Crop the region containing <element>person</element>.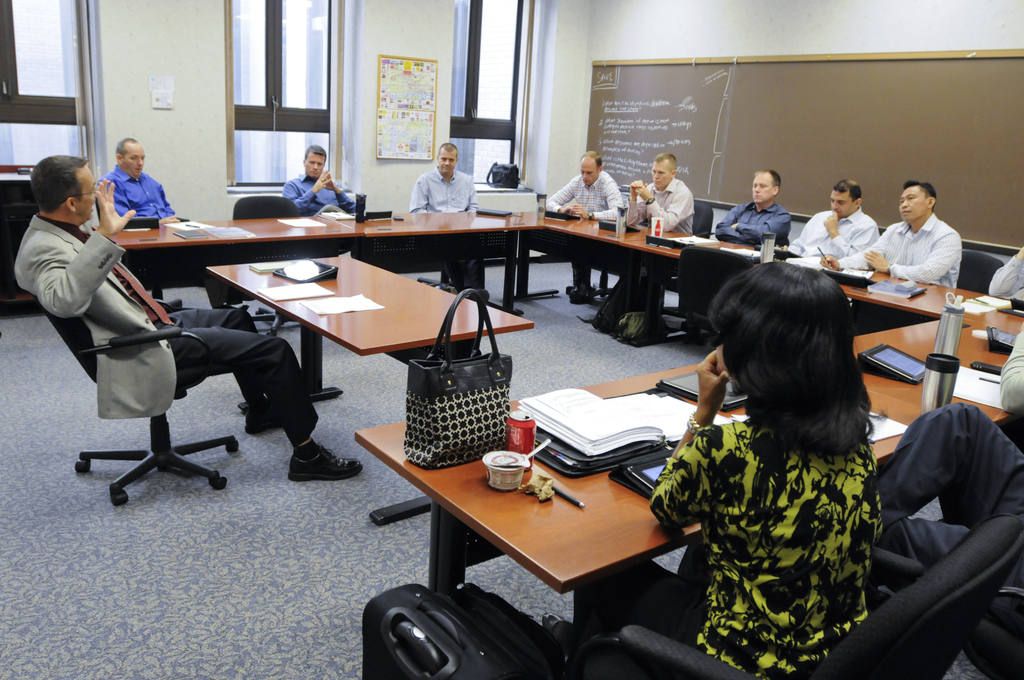
Crop region: (14, 156, 355, 480).
